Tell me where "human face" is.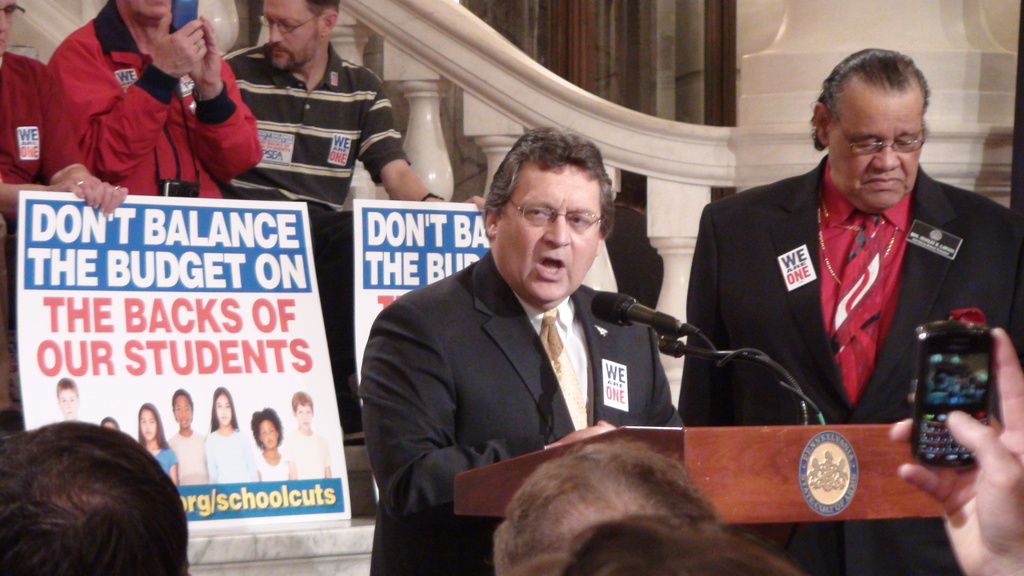
"human face" is at select_region(131, 0, 170, 17).
